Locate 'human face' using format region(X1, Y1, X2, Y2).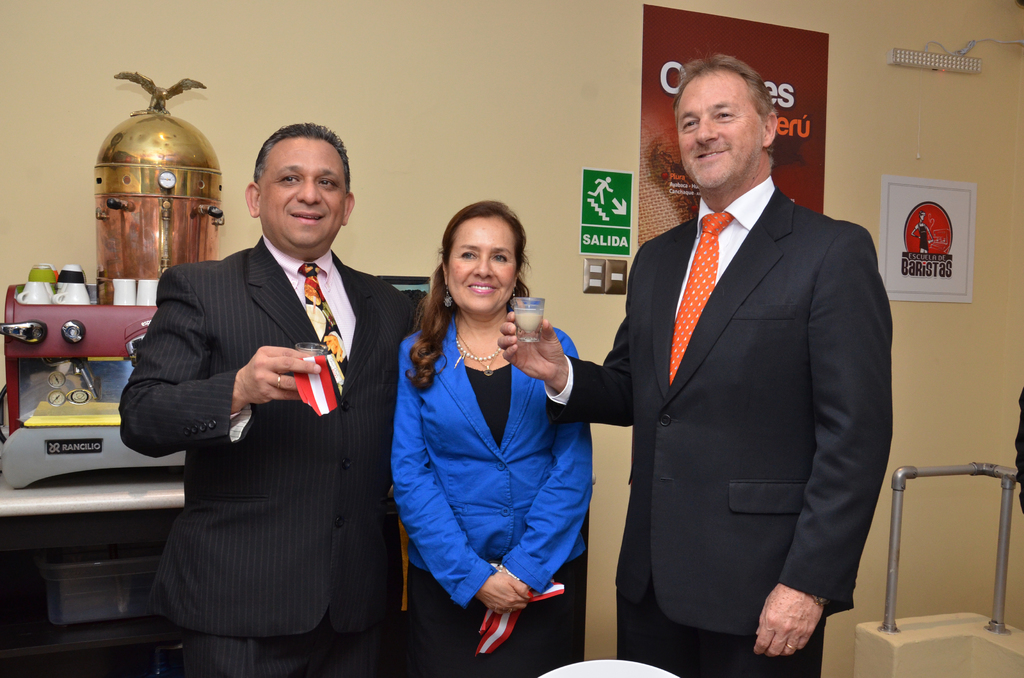
region(256, 138, 351, 249).
